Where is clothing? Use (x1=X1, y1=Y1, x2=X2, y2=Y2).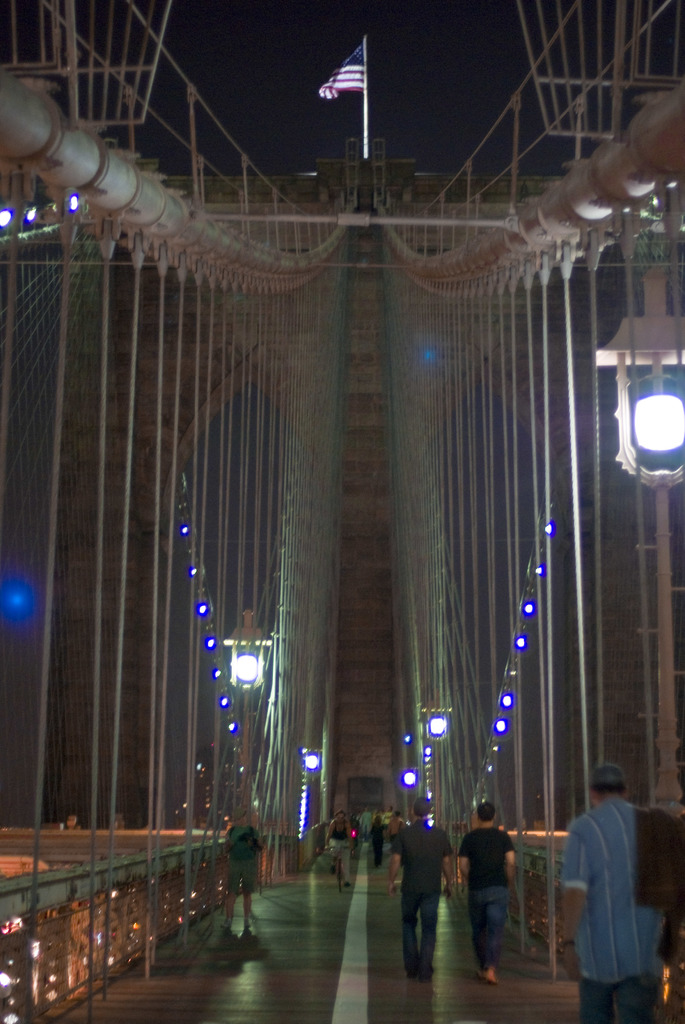
(x1=389, y1=816, x2=454, y2=979).
